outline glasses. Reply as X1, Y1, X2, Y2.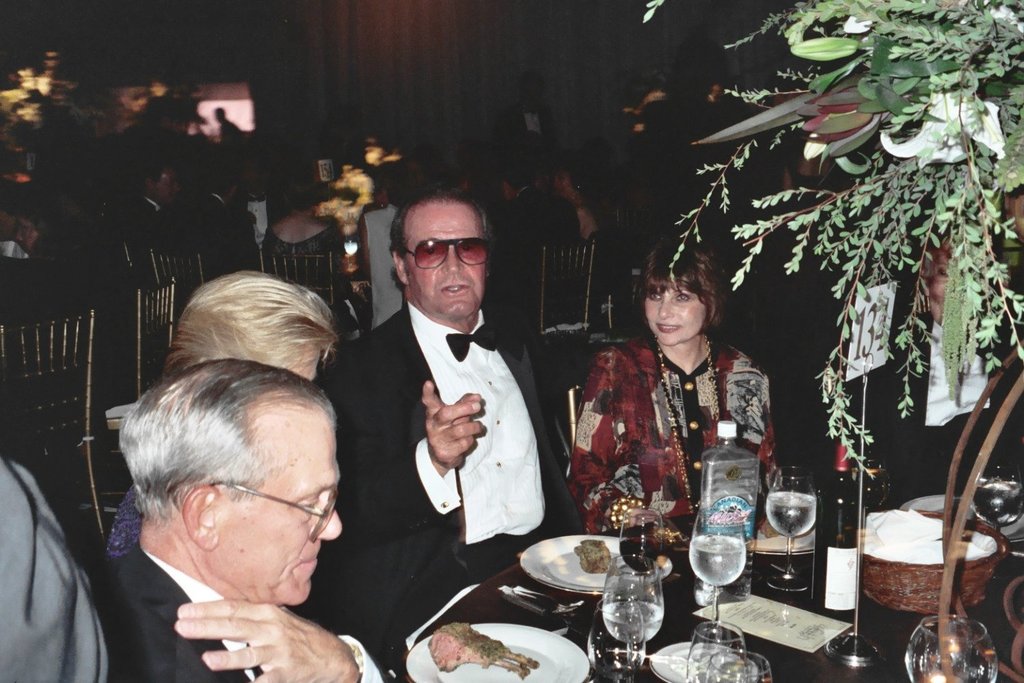
392, 232, 499, 279.
